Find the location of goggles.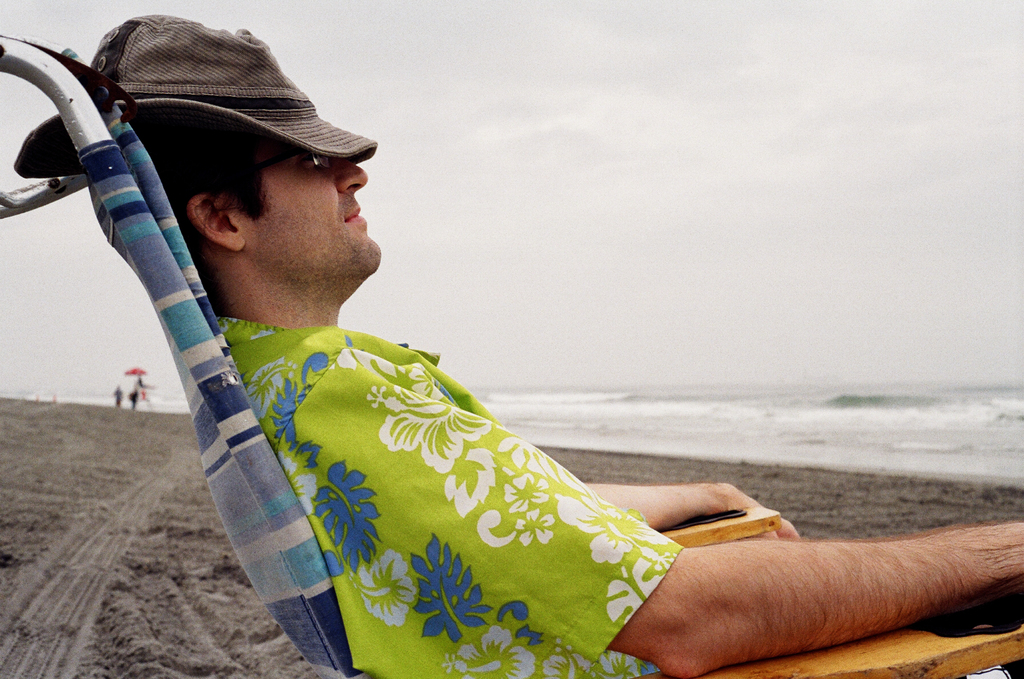
Location: rect(240, 145, 350, 184).
